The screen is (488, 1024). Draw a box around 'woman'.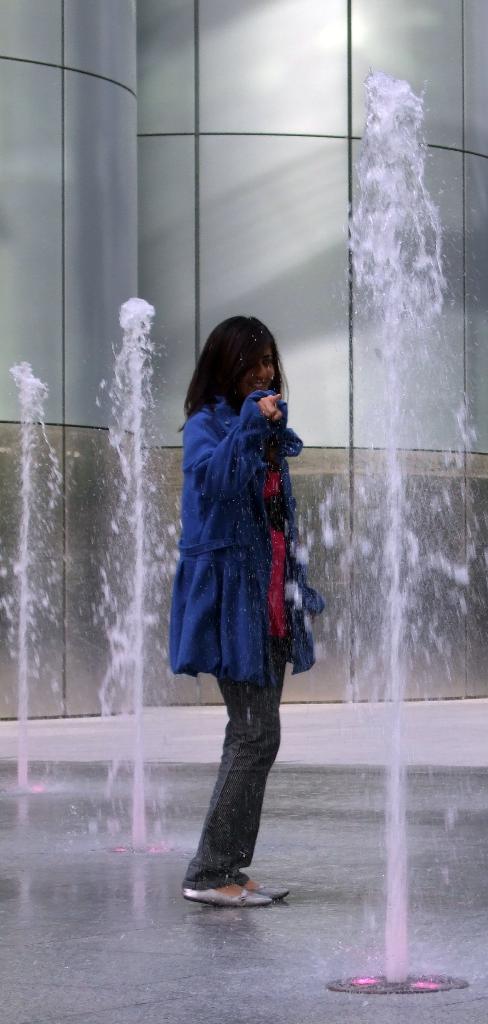
[x1=150, y1=310, x2=317, y2=922].
